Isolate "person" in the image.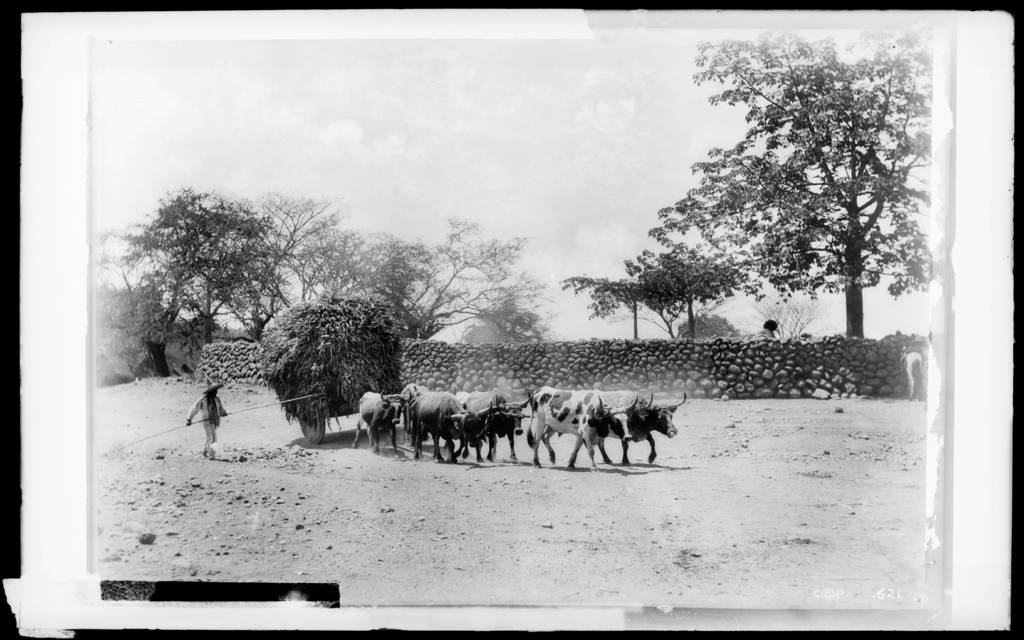
Isolated region: [178, 380, 228, 463].
